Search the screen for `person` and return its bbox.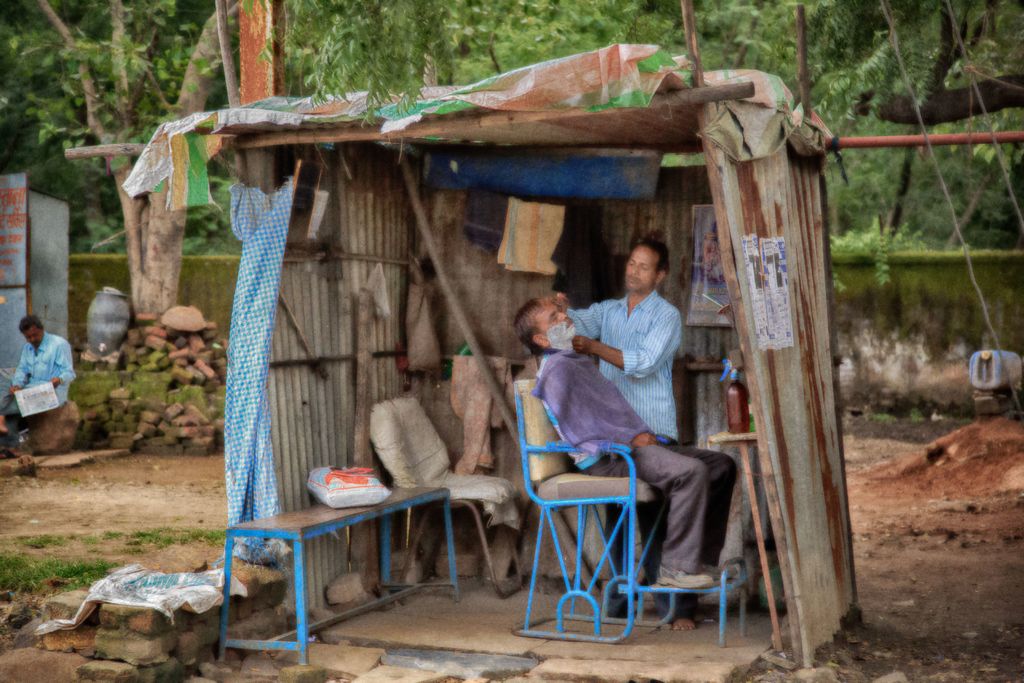
Found: box(563, 238, 704, 630).
